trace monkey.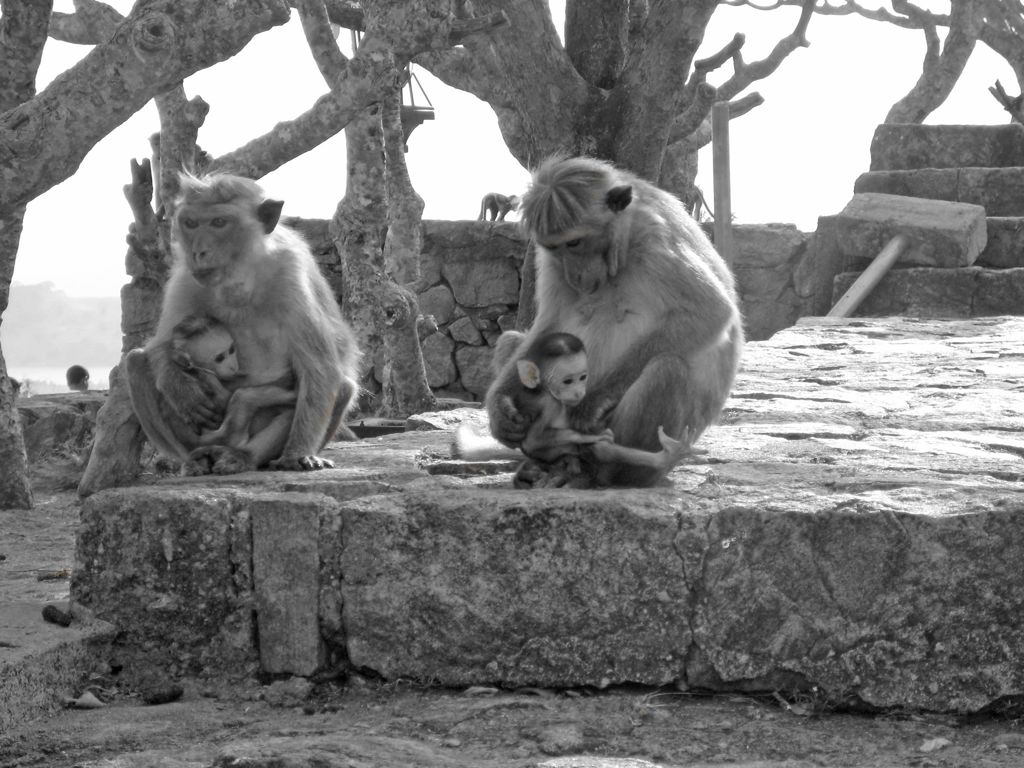
Traced to l=106, t=160, r=353, b=471.
